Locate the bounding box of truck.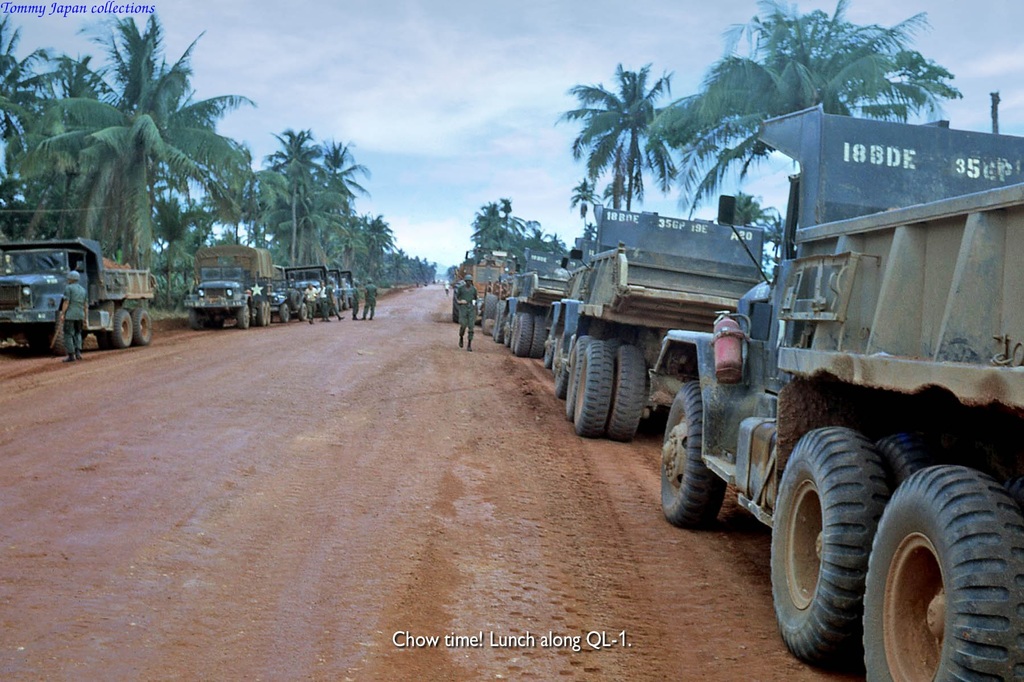
Bounding box: (x1=467, y1=251, x2=521, y2=322).
